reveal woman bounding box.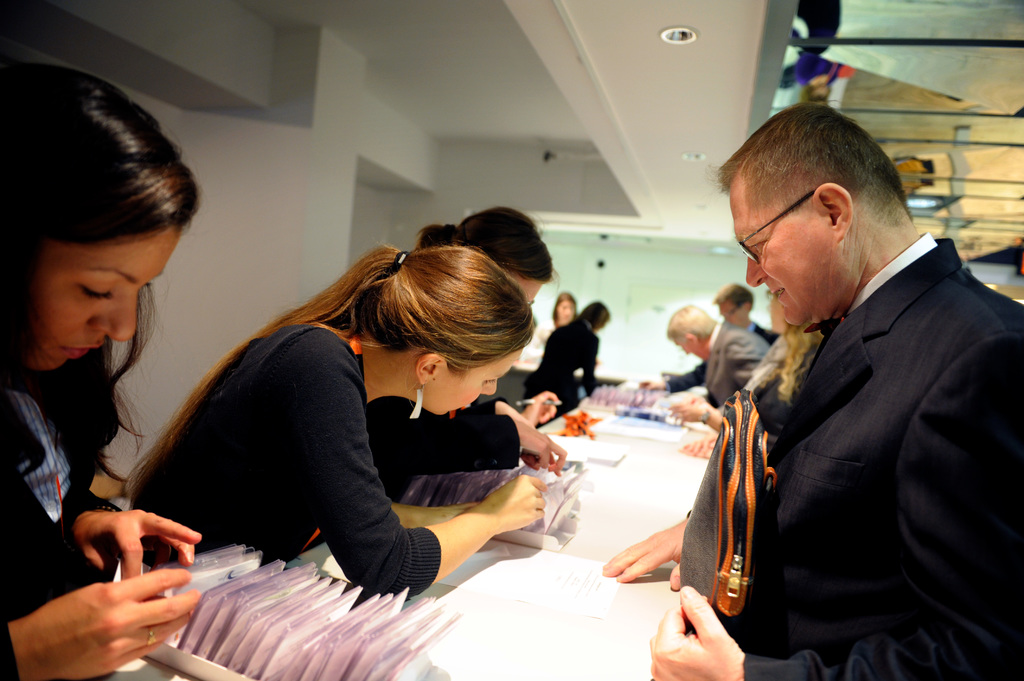
Revealed: box(527, 303, 598, 422).
